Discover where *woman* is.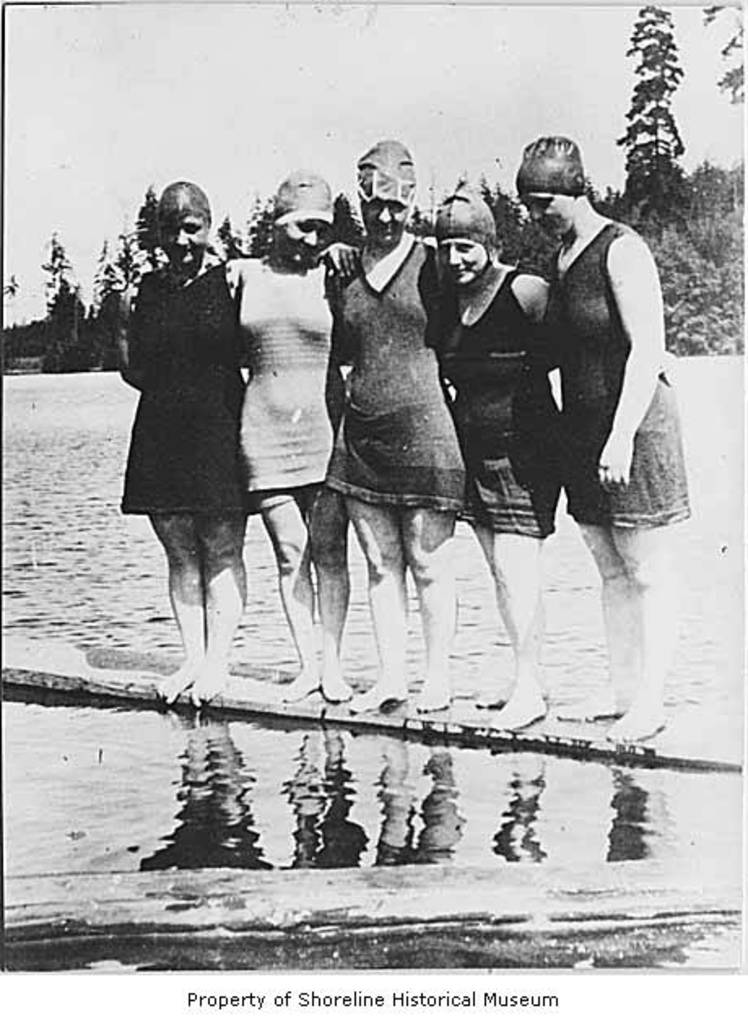
Discovered at <box>410,180,558,704</box>.
